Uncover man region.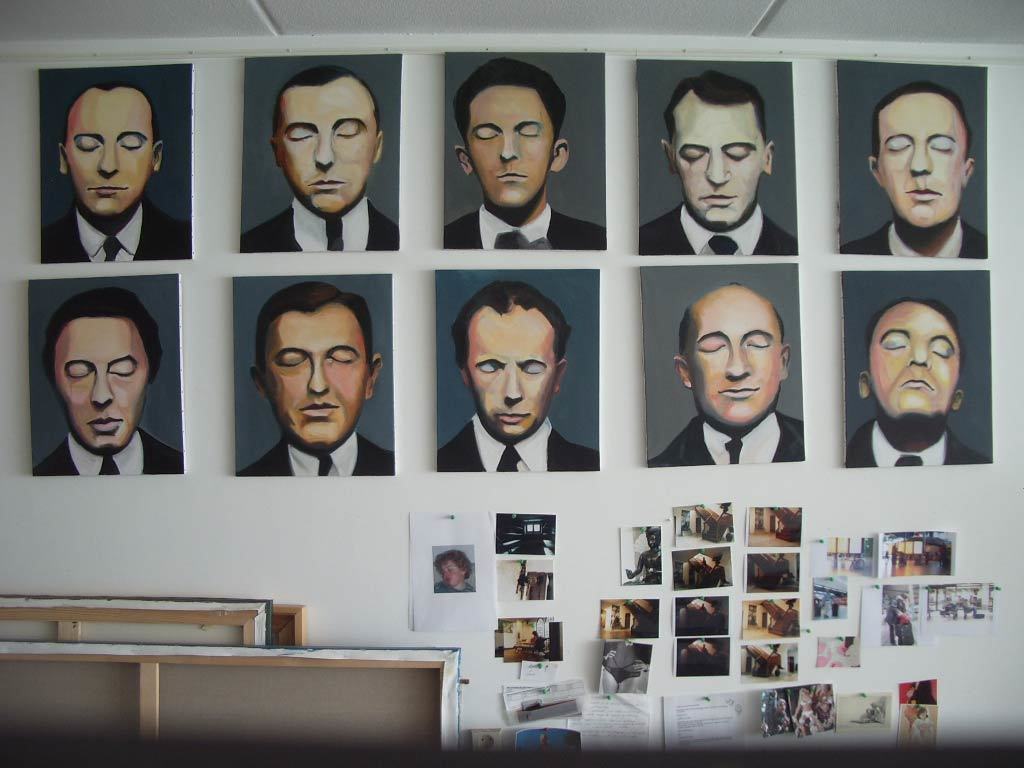
Uncovered: crop(444, 57, 610, 250).
